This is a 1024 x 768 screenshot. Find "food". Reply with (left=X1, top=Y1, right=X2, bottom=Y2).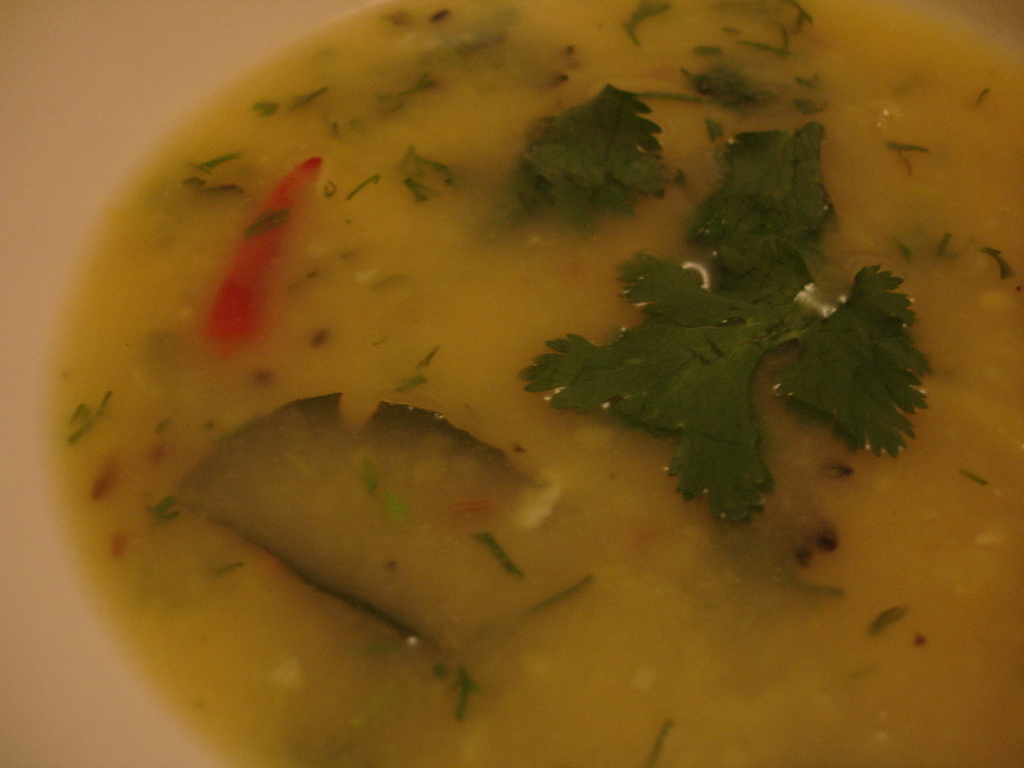
(left=36, top=11, right=935, bottom=767).
